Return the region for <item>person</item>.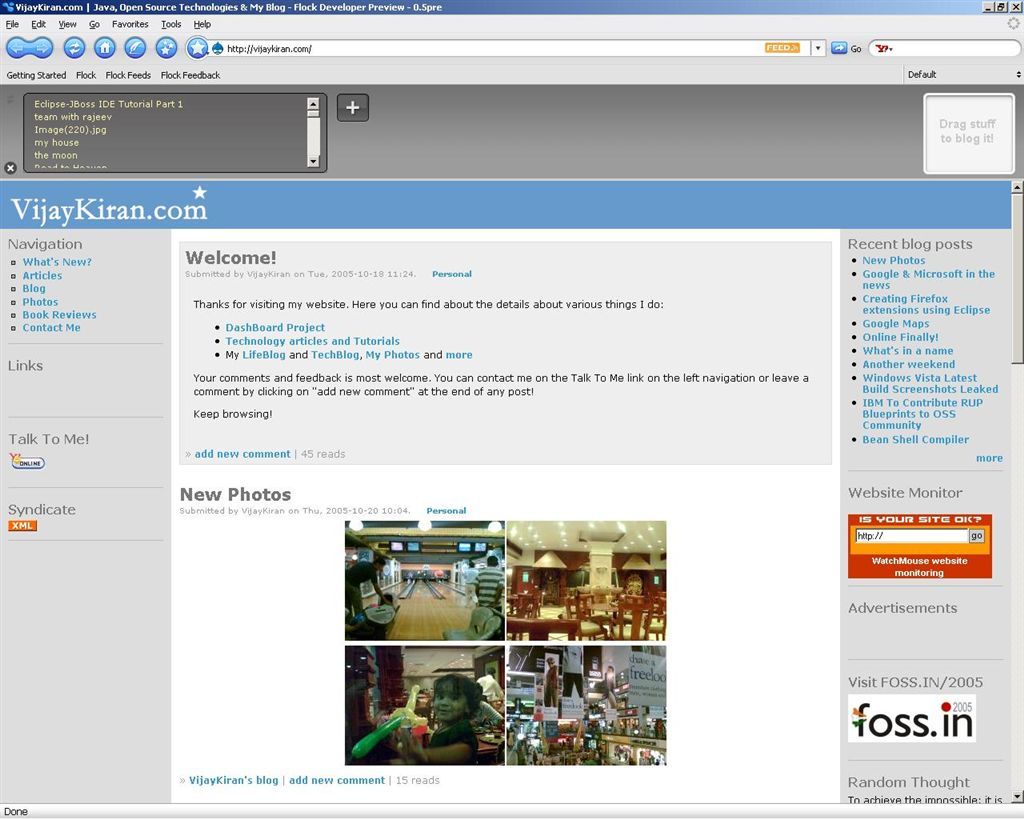
crop(470, 553, 503, 610).
